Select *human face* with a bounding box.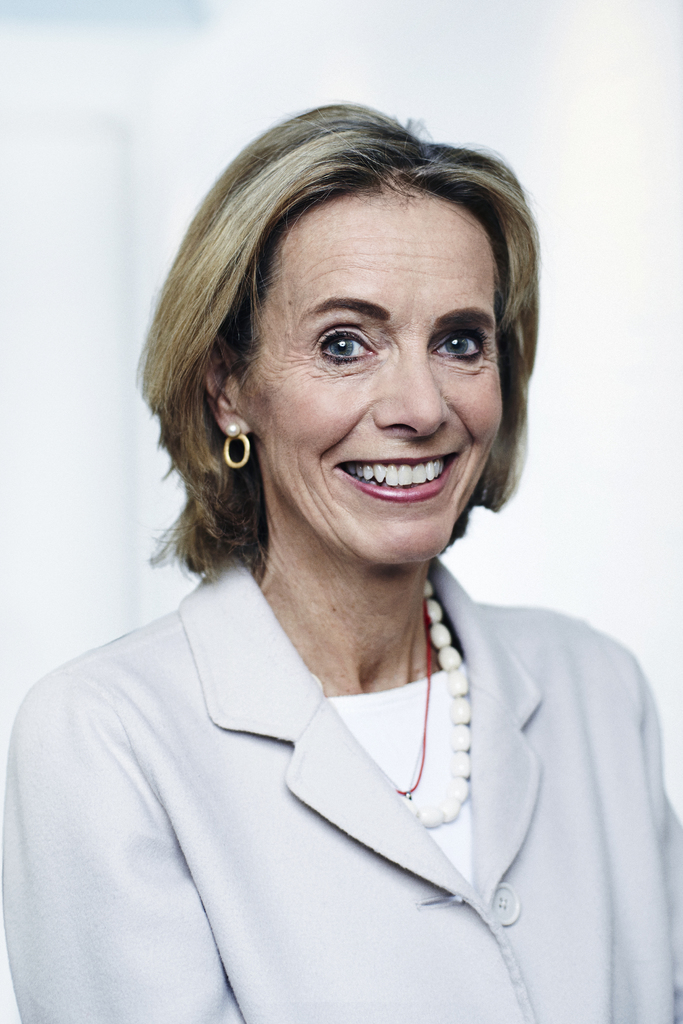
<box>257,184,502,567</box>.
